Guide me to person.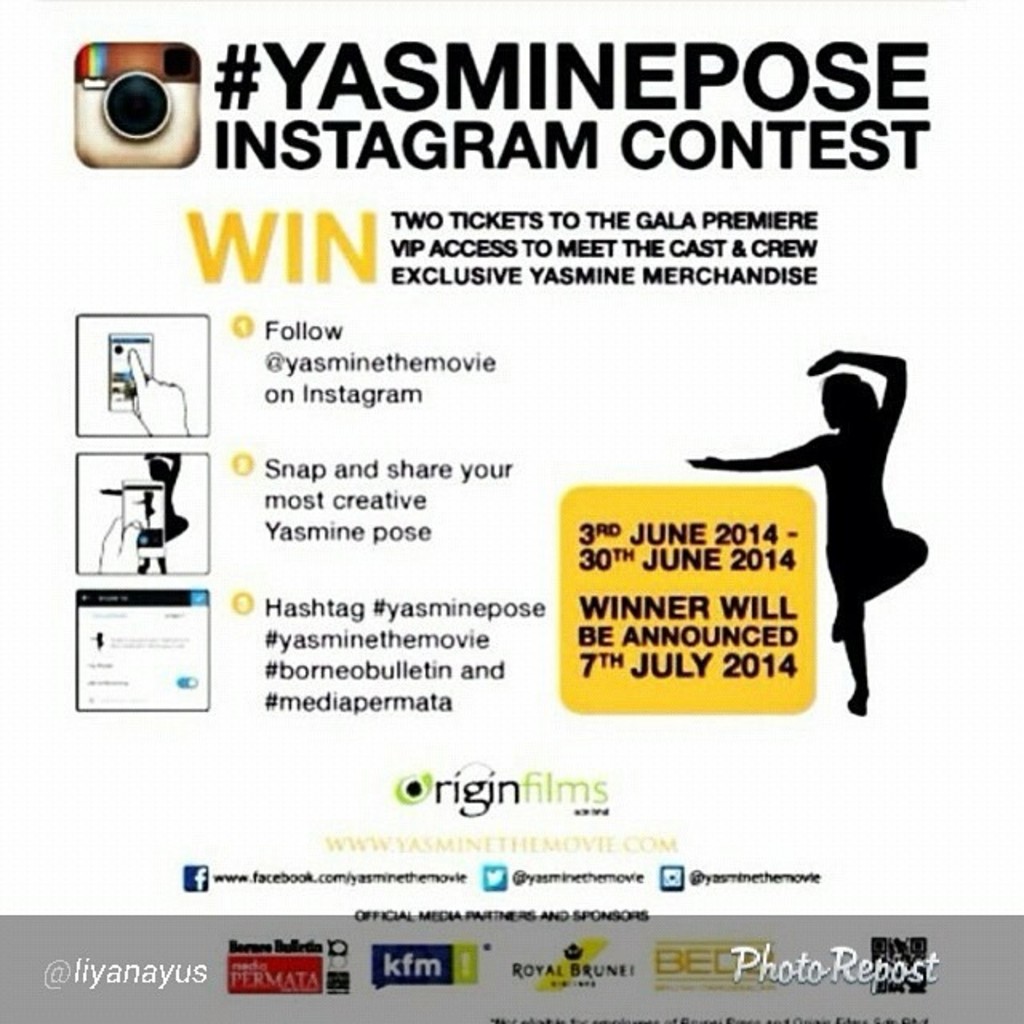
Guidance: left=722, top=344, right=938, bottom=720.
